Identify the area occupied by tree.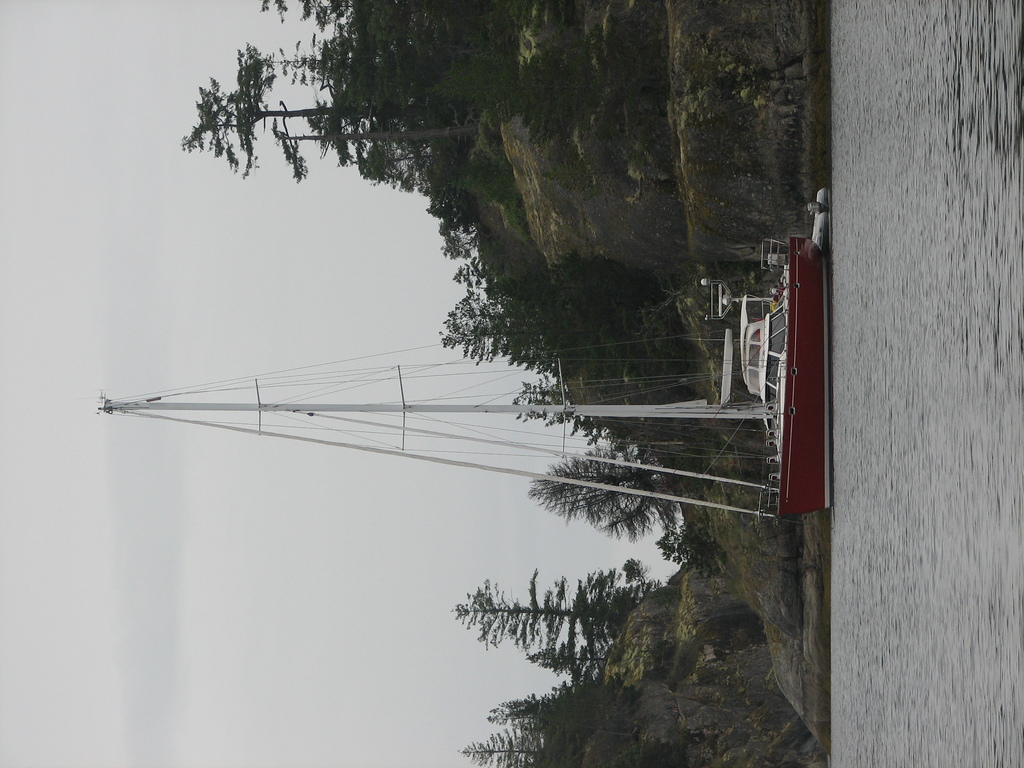
Area: bbox=(184, 41, 514, 163).
